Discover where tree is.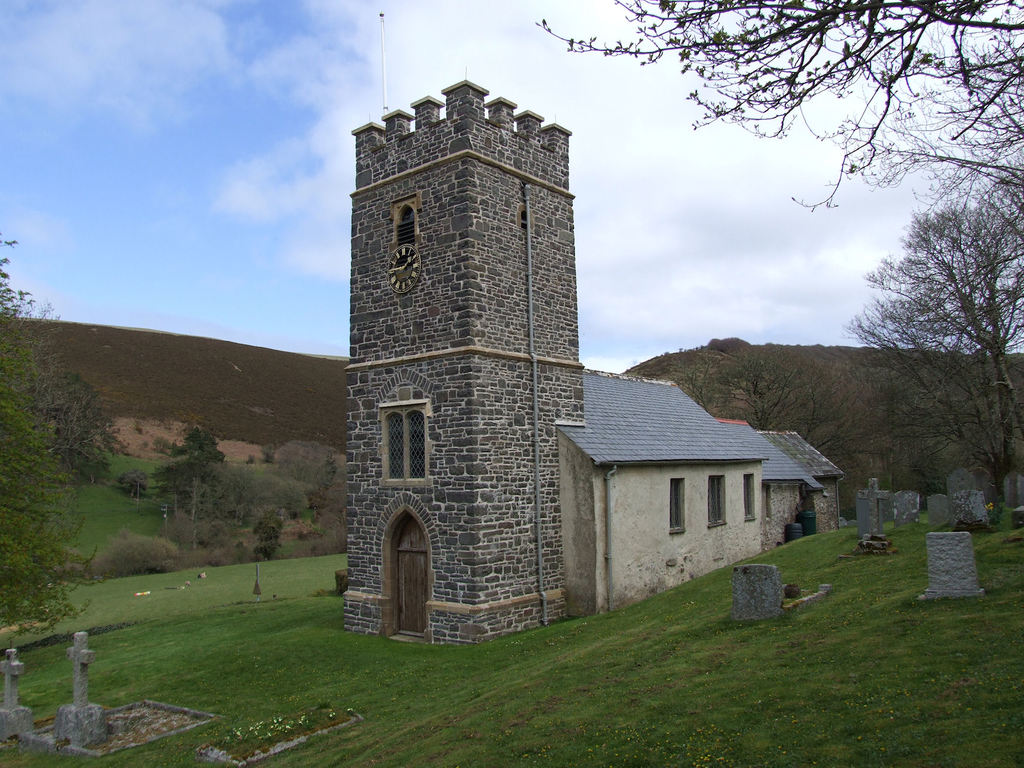
Discovered at Rect(243, 487, 282, 532).
